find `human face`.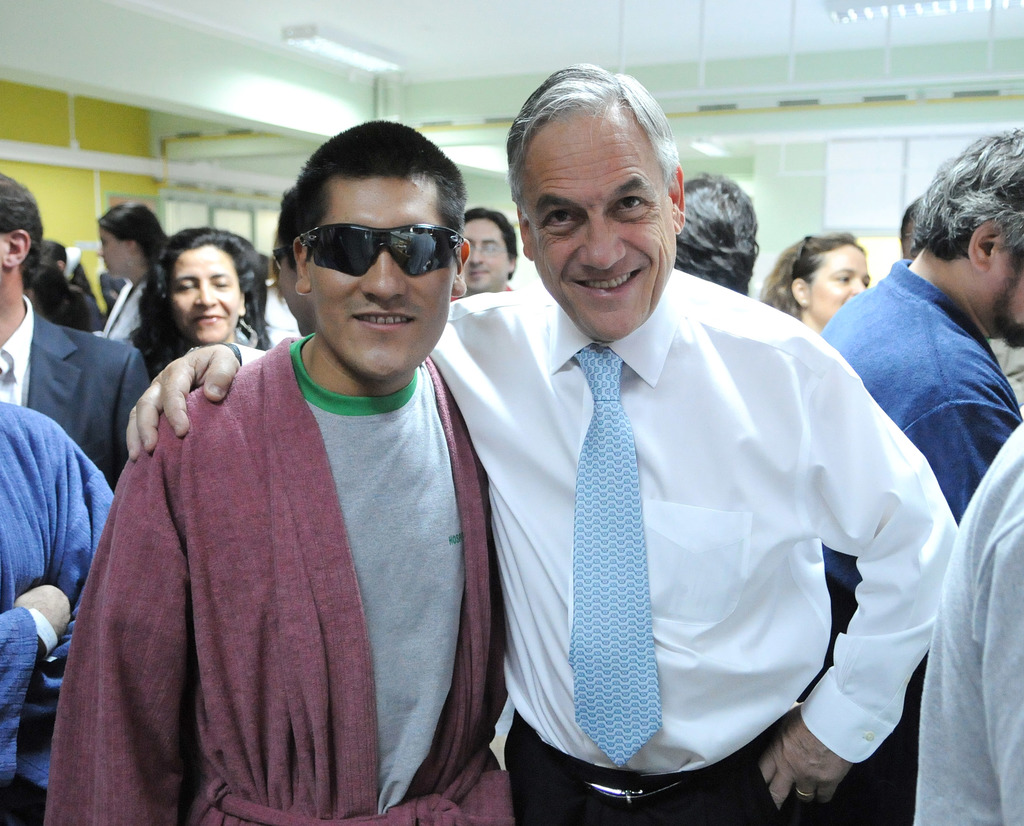
460,218,510,291.
